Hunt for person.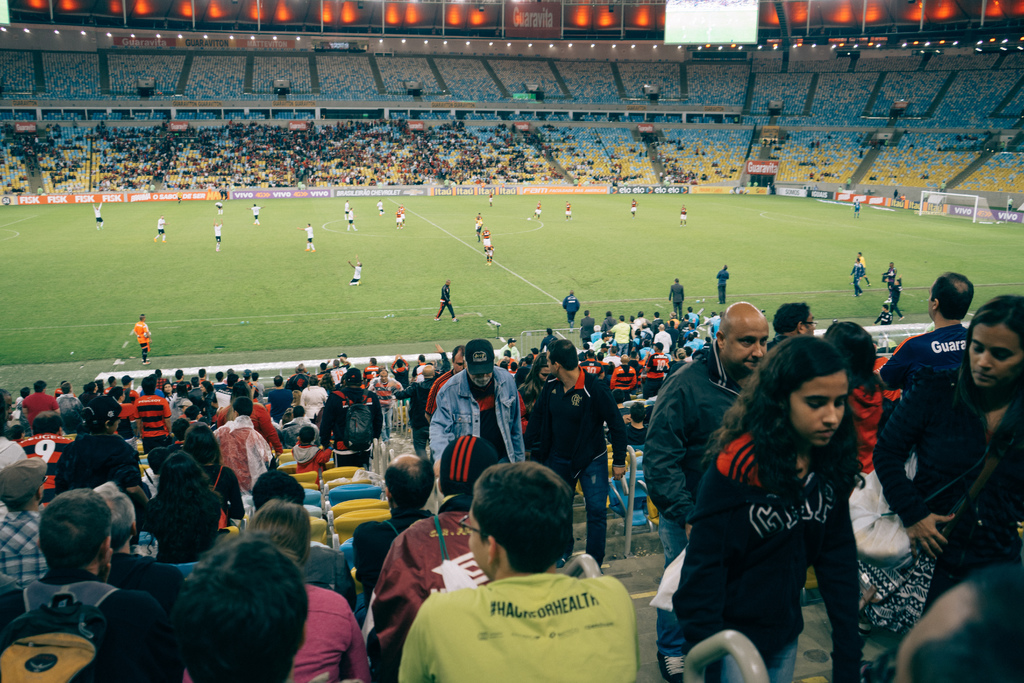
Hunted down at select_region(477, 214, 483, 238).
